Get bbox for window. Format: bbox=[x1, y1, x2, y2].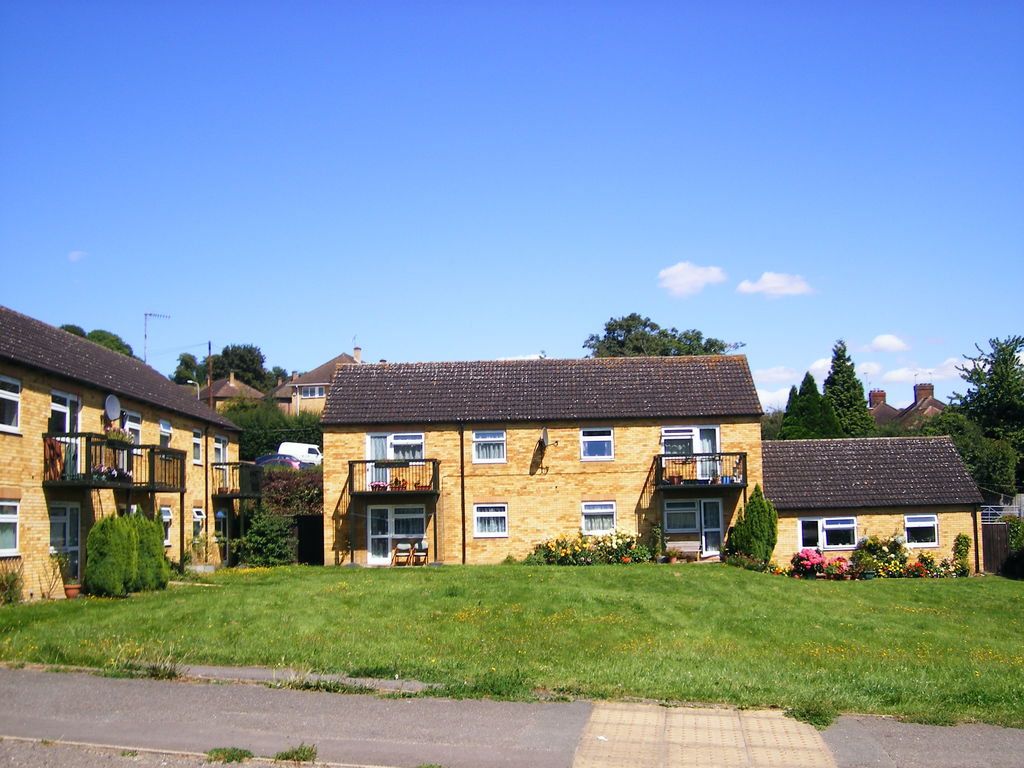
bbox=[902, 511, 943, 549].
